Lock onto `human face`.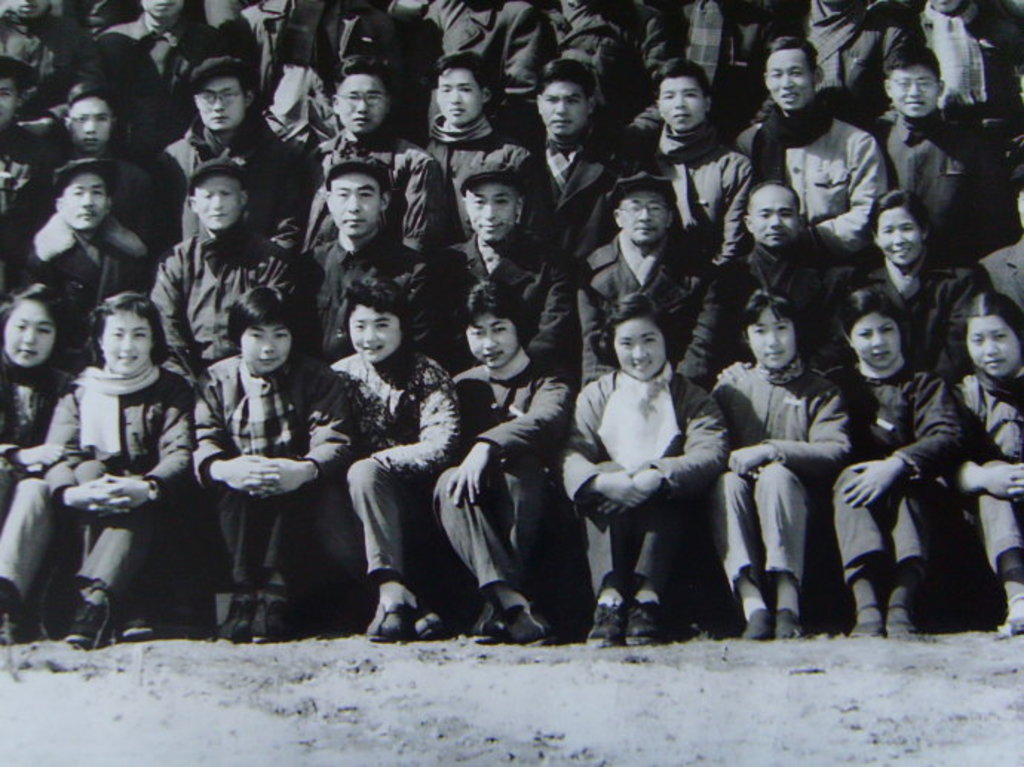
Locked: (469, 184, 518, 245).
